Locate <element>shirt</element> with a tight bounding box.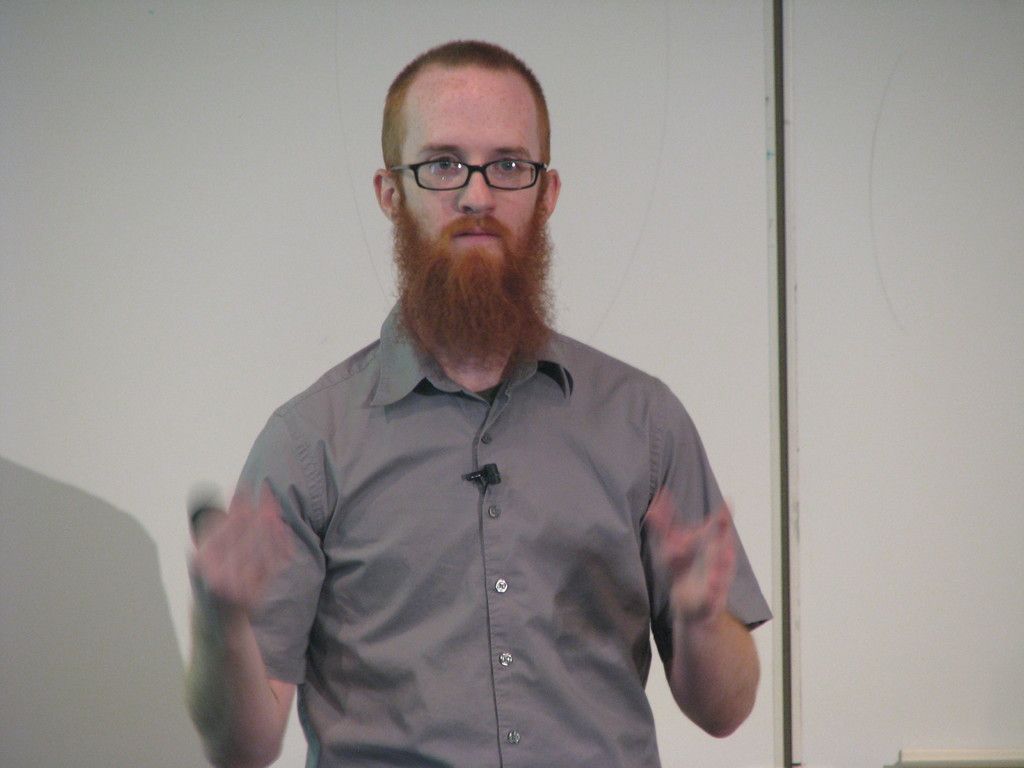
[left=232, top=303, right=767, bottom=765].
